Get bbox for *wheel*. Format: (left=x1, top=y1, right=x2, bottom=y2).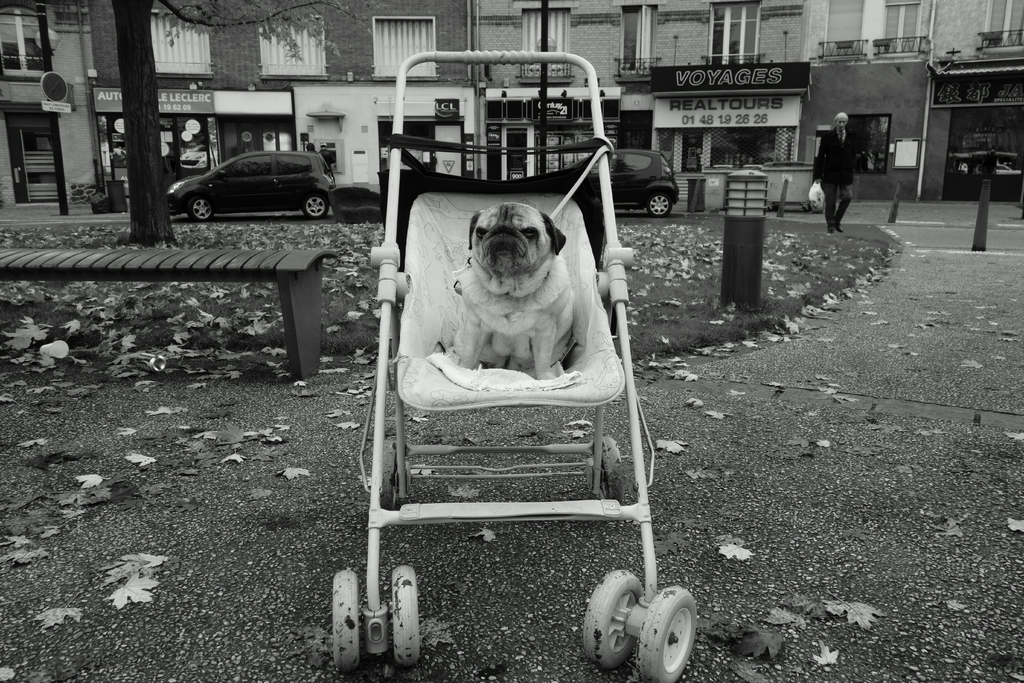
(left=184, top=191, right=218, bottom=224).
